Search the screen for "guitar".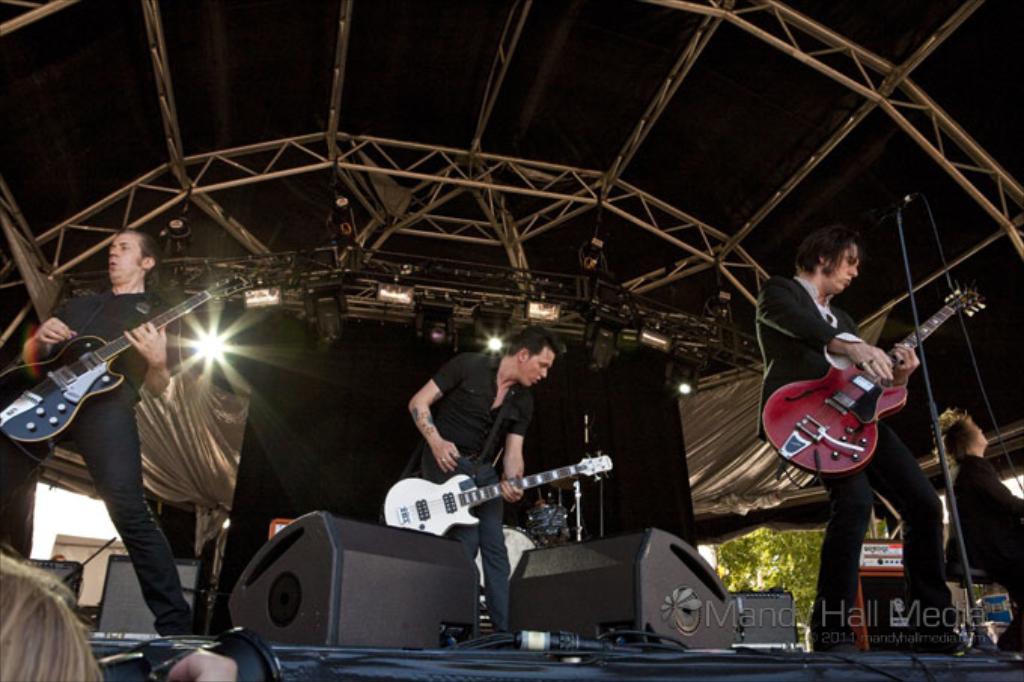
Found at [x1=782, y1=285, x2=980, y2=479].
